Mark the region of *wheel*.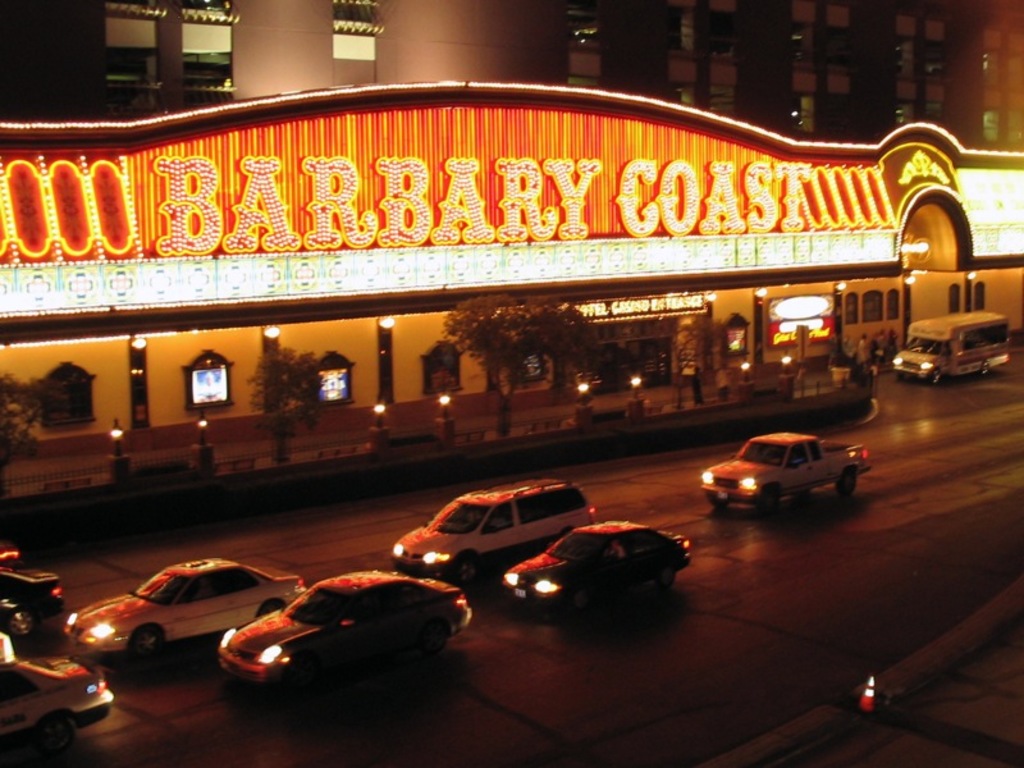
Region: select_region(422, 625, 445, 659).
